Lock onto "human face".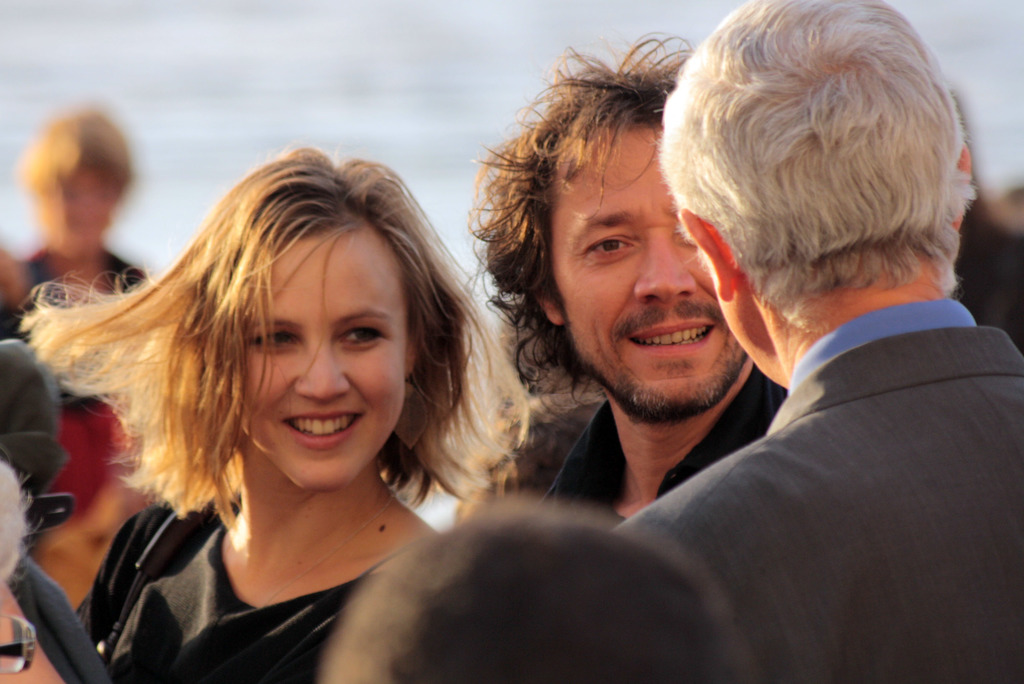
Locked: box=[236, 229, 405, 491].
